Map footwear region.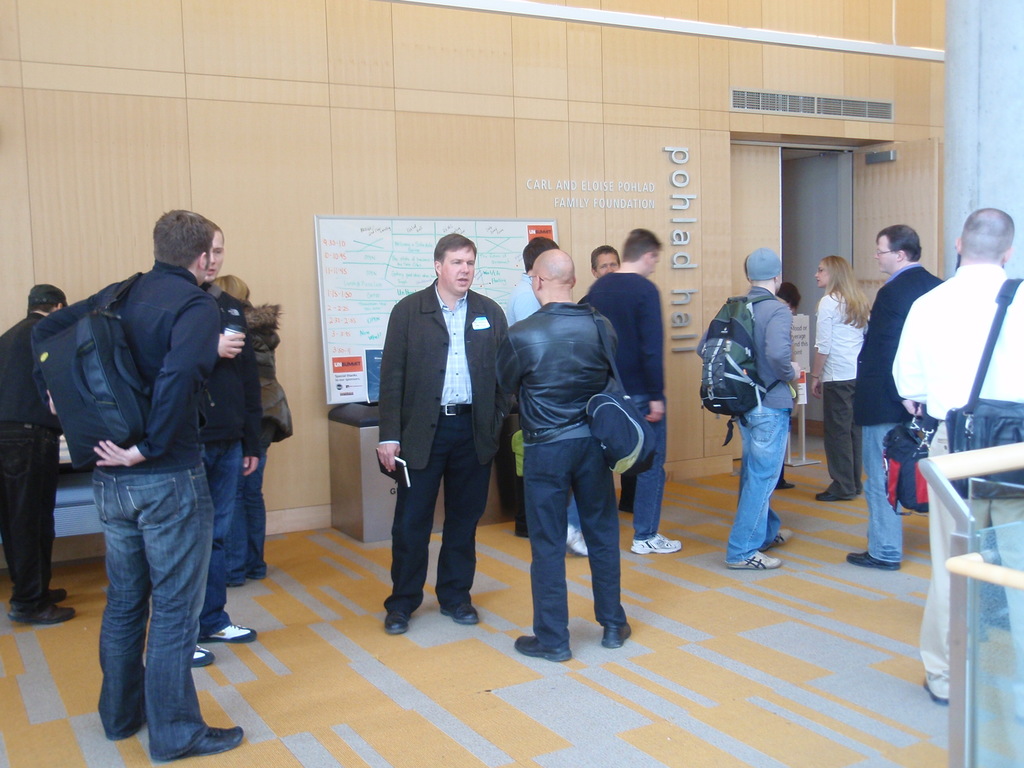
Mapped to rect(6, 605, 72, 625).
